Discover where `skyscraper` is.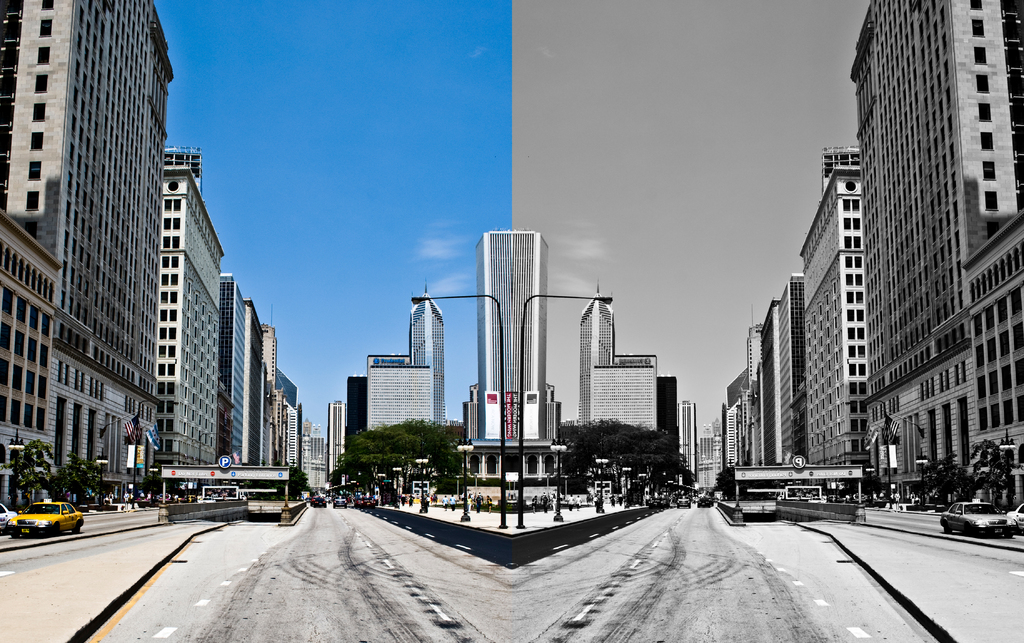
Discovered at box(801, 147, 870, 474).
